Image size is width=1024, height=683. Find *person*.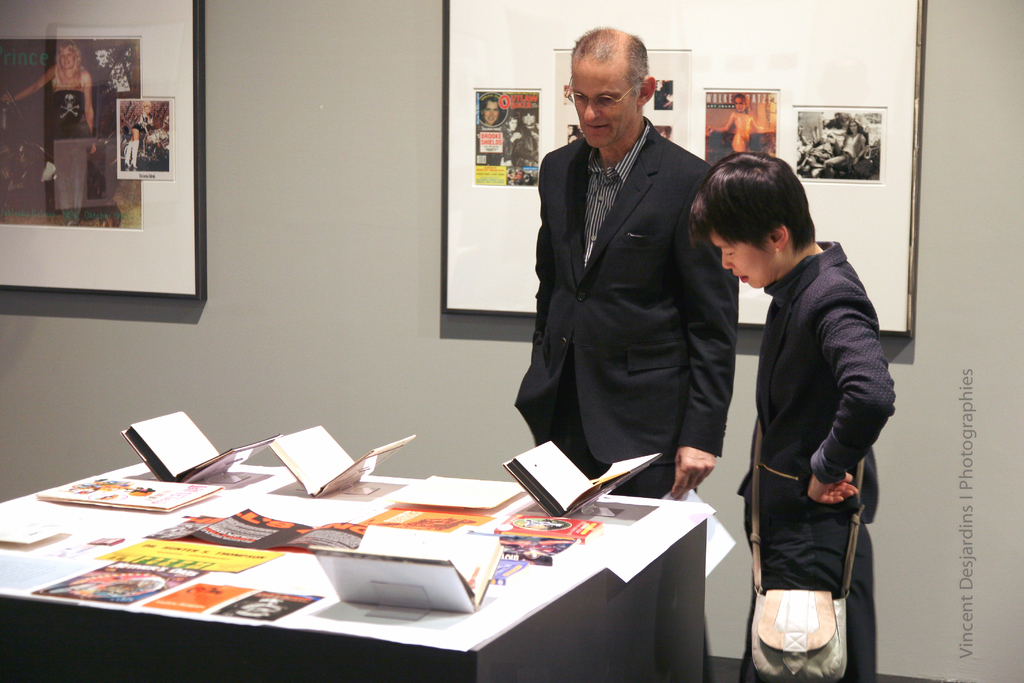
(x1=1, y1=42, x2=95, y2=227).
